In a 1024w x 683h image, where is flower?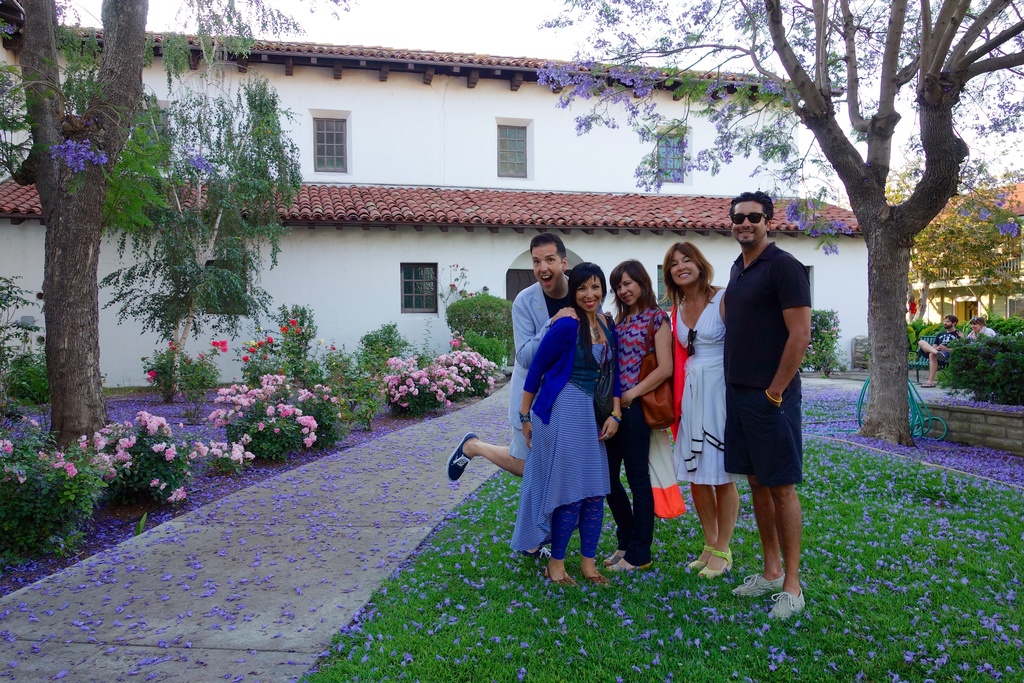
pyautogui.locateOnScreen(177, 486, 186, 498).
